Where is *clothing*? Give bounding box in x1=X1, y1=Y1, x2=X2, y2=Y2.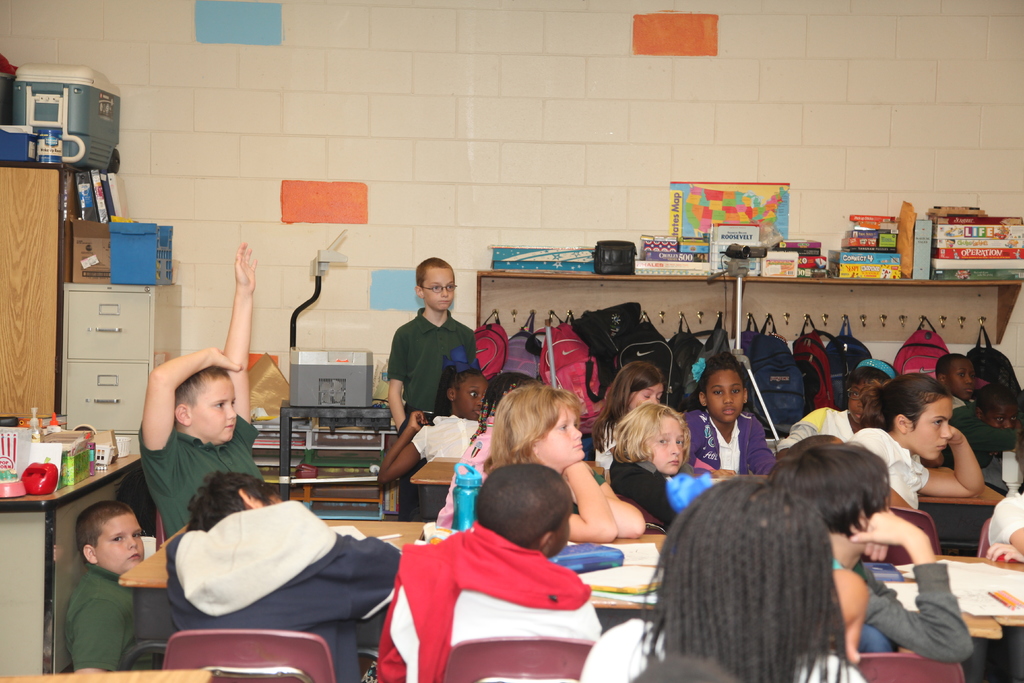
x1=582, y1=420, x2=619, y2=465.
